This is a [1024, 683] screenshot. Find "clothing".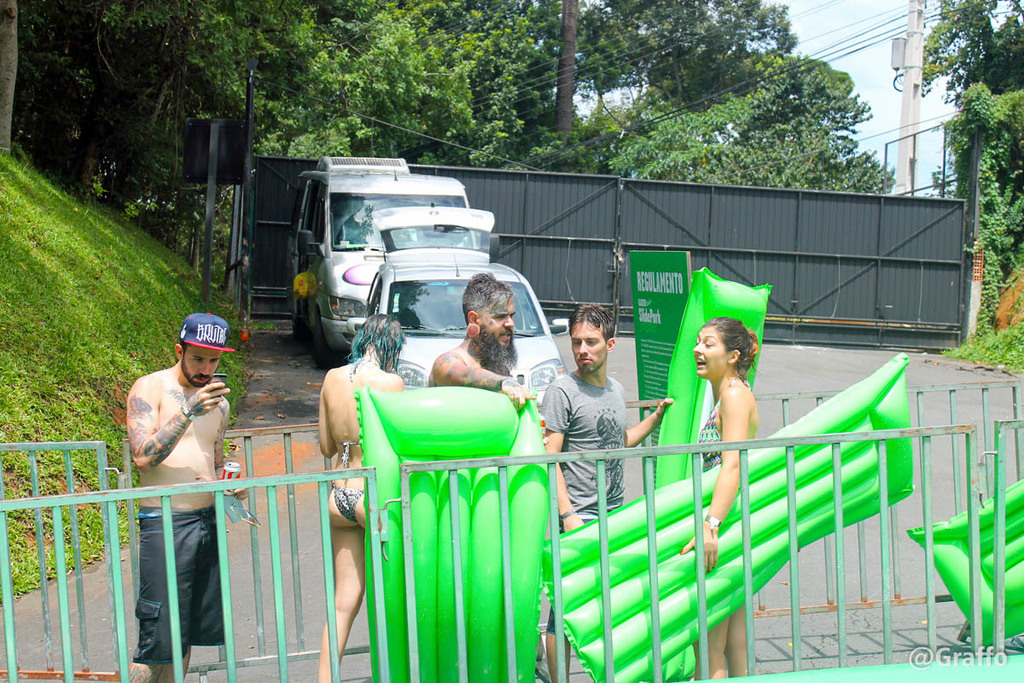
Bounding box: [128, 512, 234, 673].
